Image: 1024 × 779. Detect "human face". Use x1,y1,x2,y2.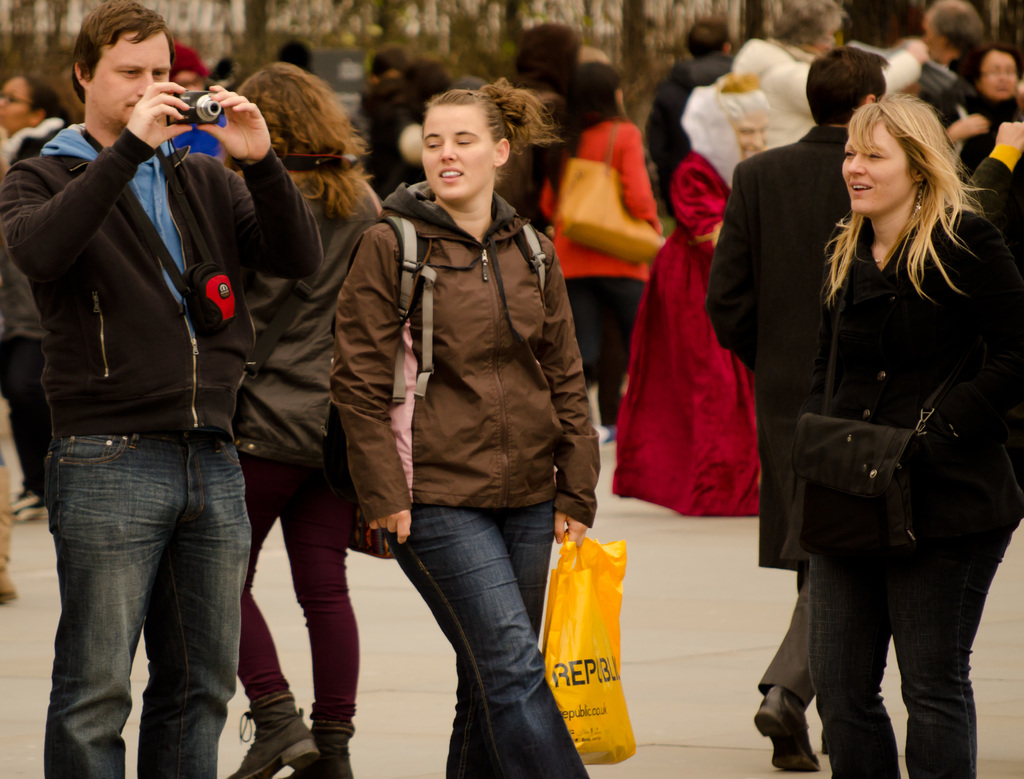
417,97,496,205.
